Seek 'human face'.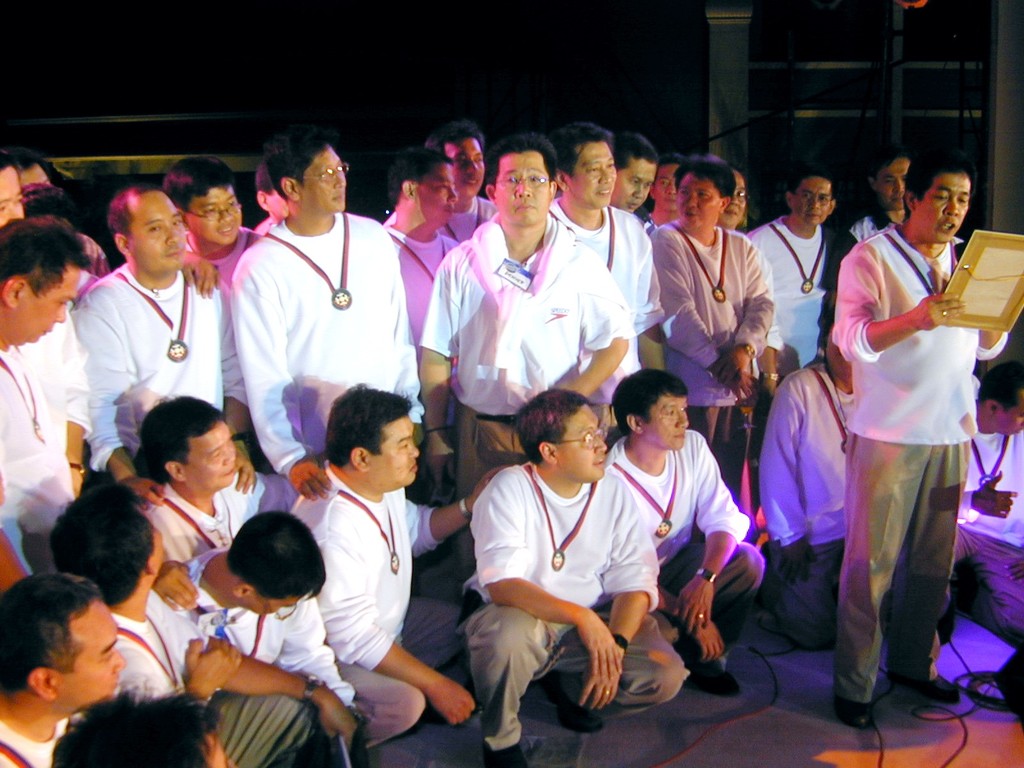
(x1=678, y1=172, x2=724, y2=225).
